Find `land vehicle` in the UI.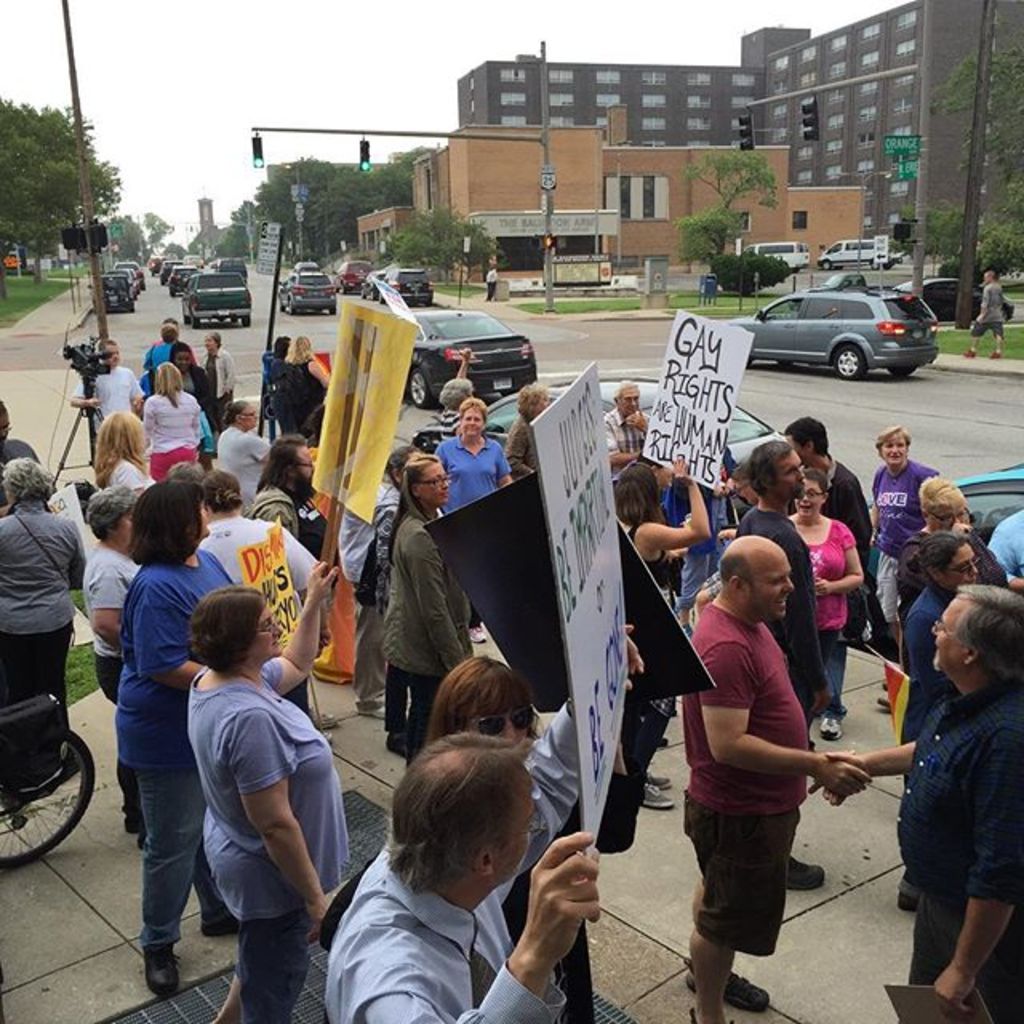
UI element at 858, 453, 1022, 650.
